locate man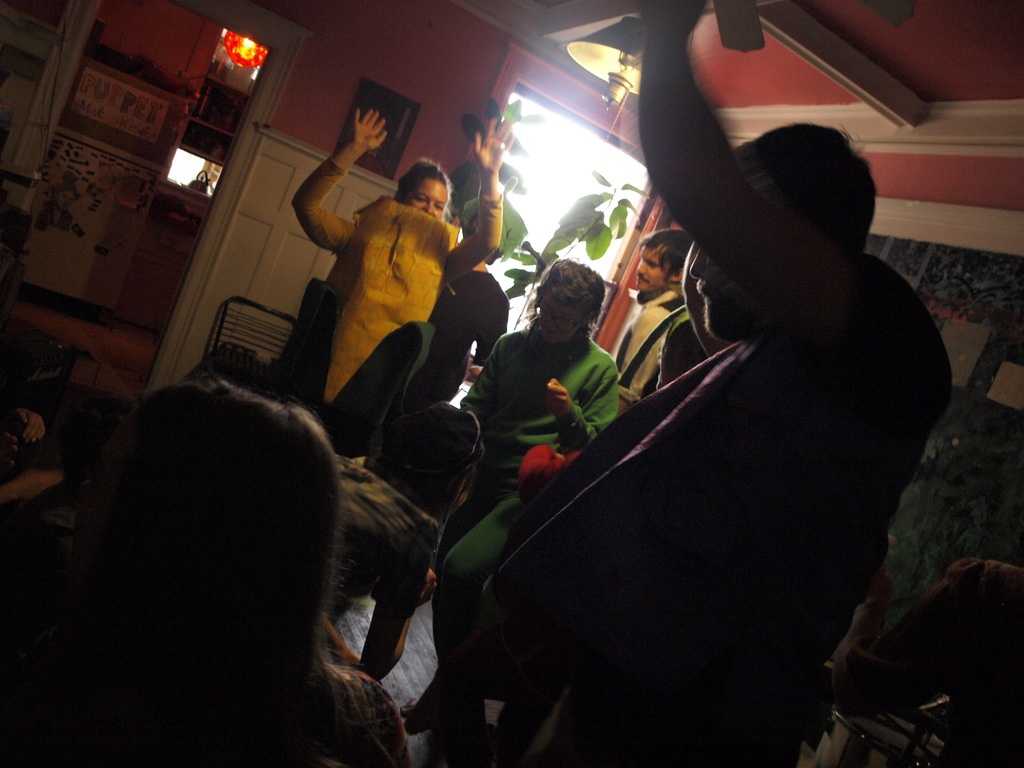
bbox=(435, 0, 944, 767)
